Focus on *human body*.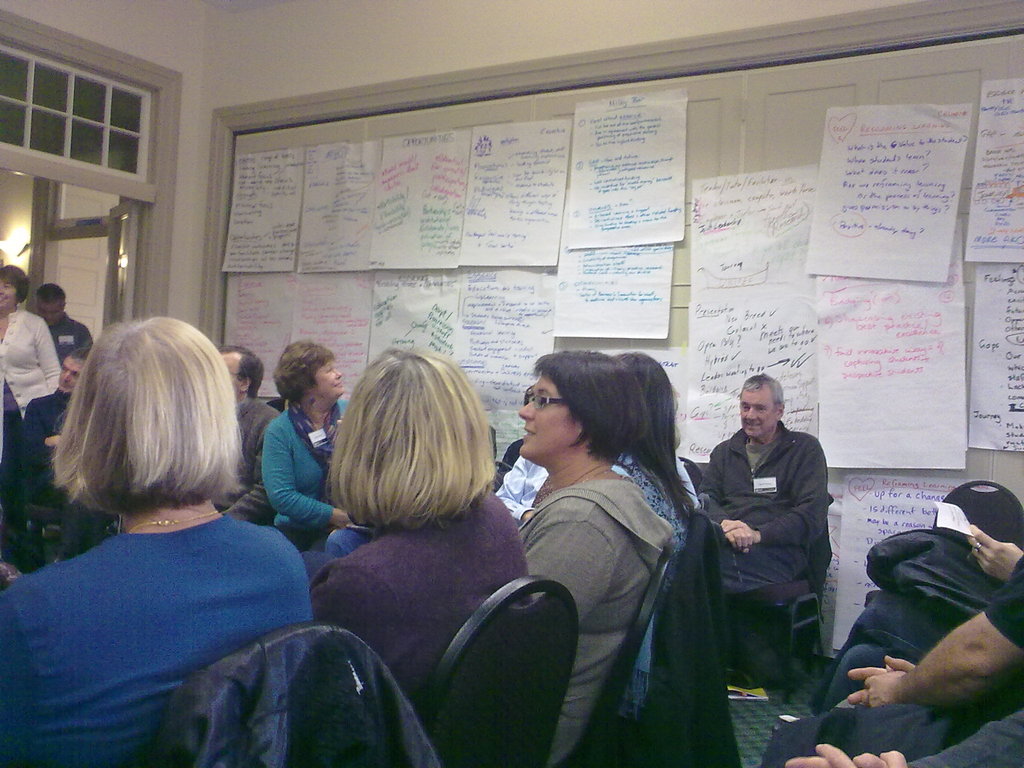
Focused at box(261, 338, 346, 563).
